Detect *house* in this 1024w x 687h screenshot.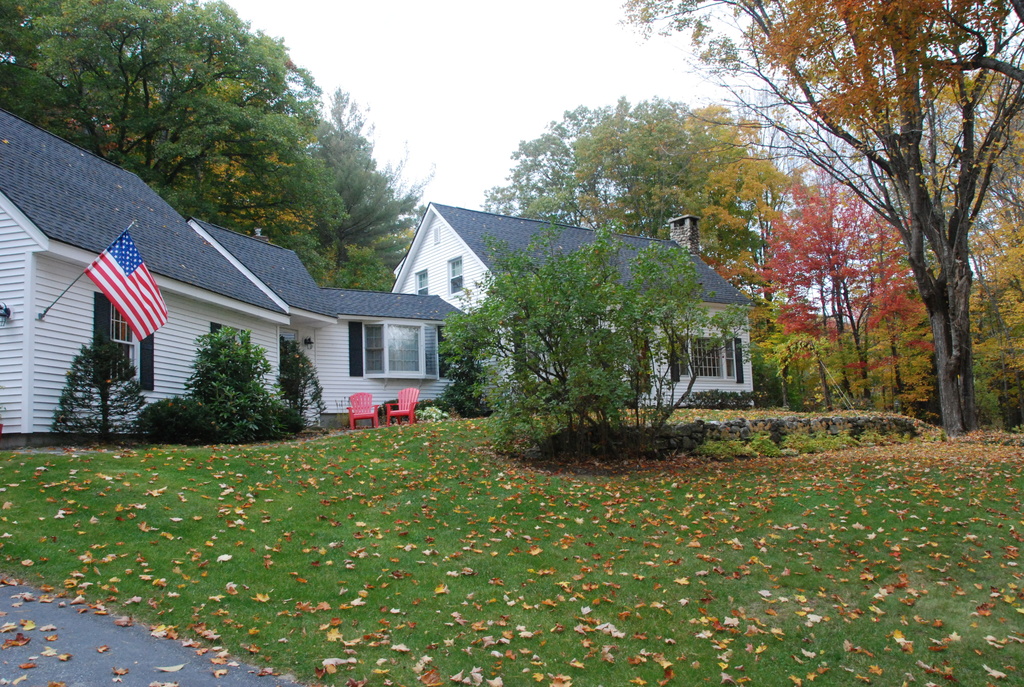
Detection: rect(0, 106, 290, 453).
